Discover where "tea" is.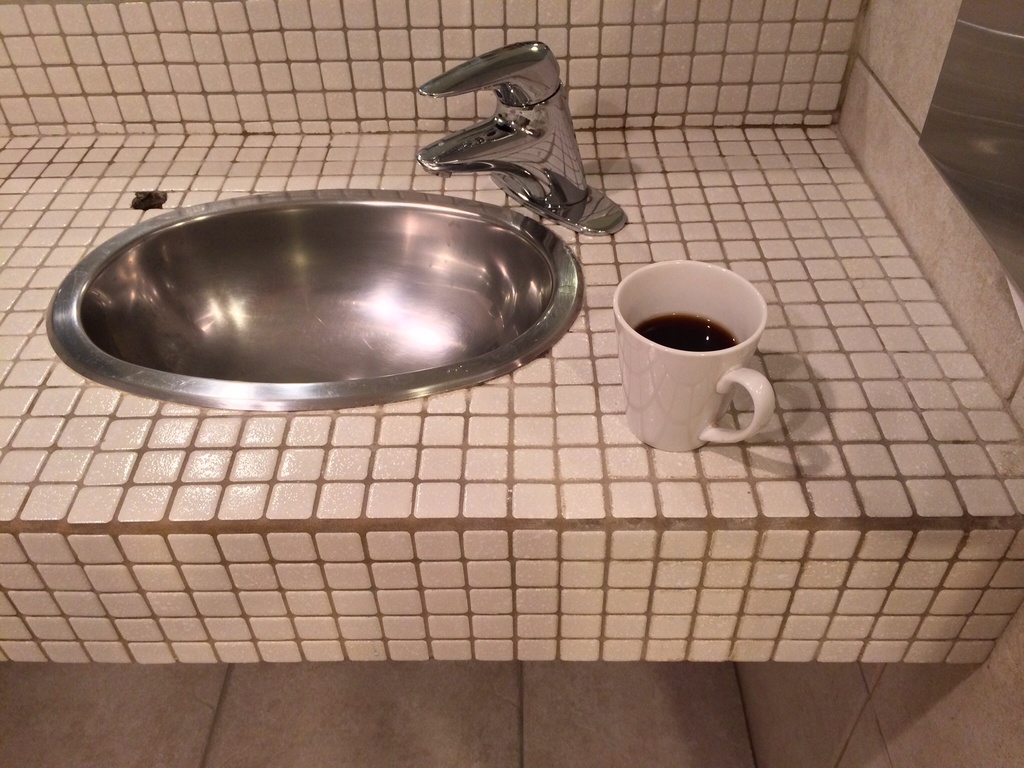
Discovered at x1=636 y1=315 x2=742 y2=353.
